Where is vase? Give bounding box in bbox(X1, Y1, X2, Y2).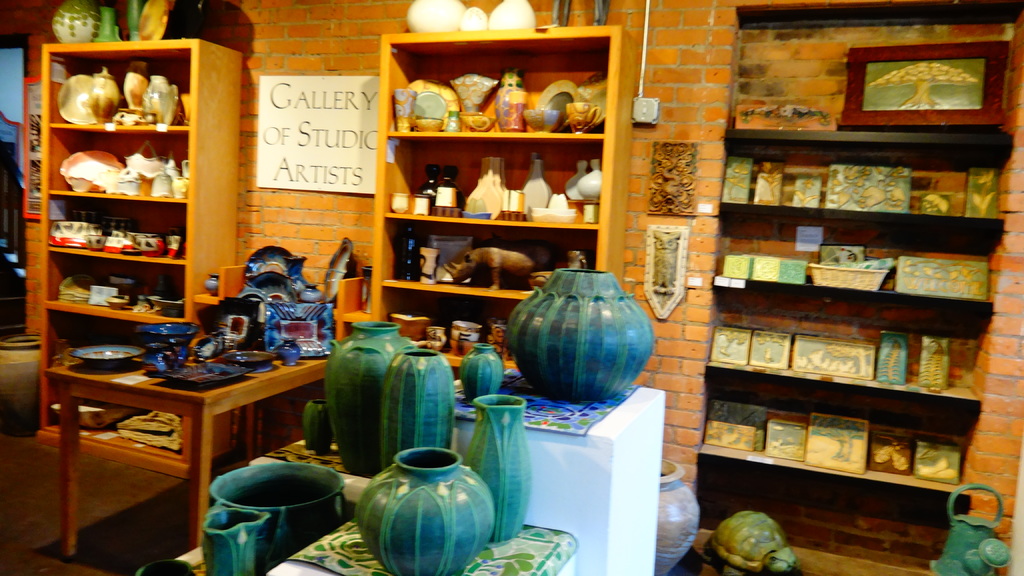
bbox(327, 321, 416, 473).
